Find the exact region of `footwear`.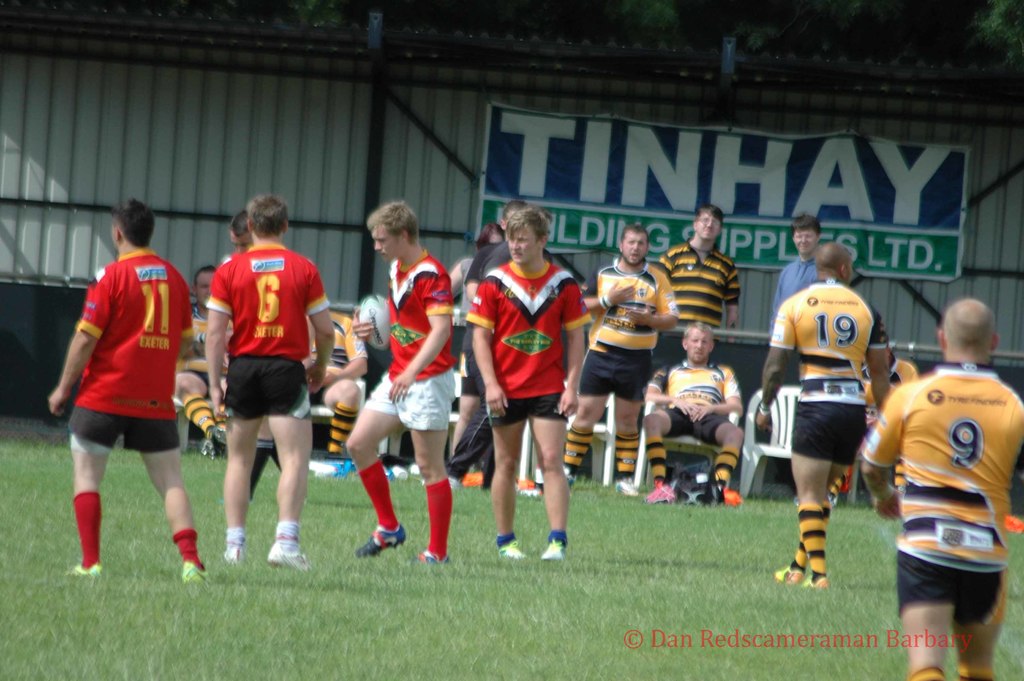
Exact region: BBox(419, 549, 452, 564).
